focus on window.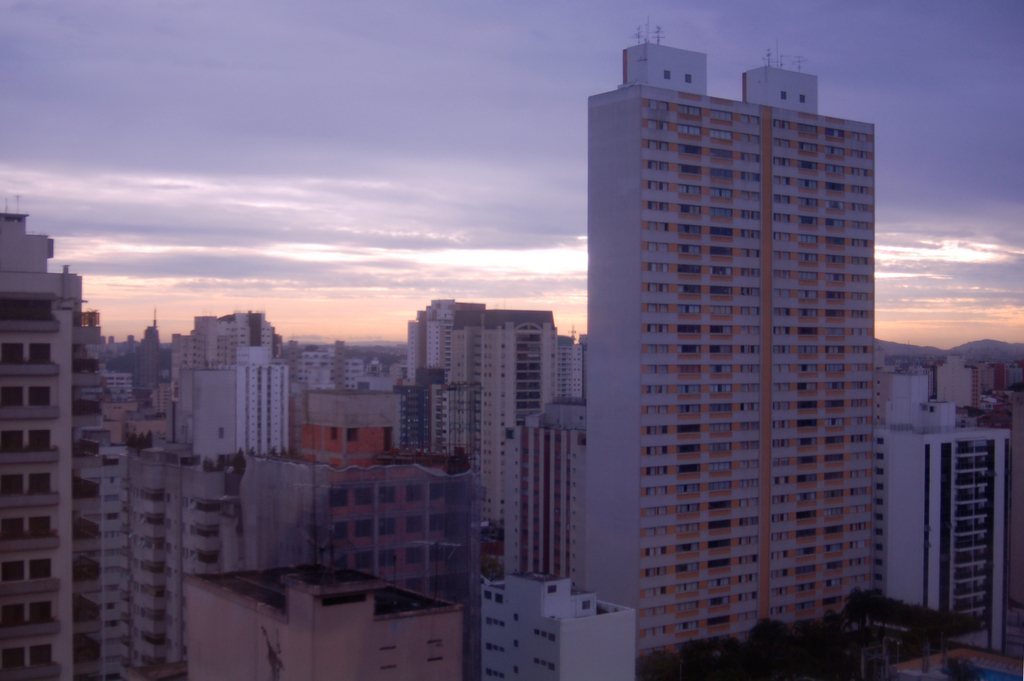
Focused at 657, 524, 665, 530.
